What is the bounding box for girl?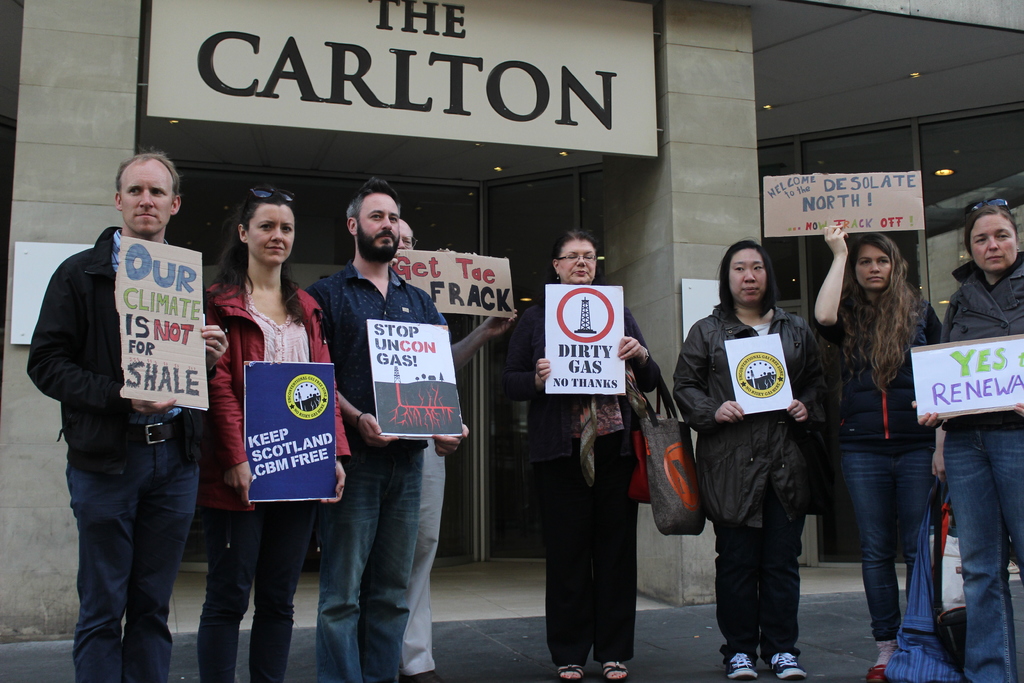
region(524, 226, 662, 682).
